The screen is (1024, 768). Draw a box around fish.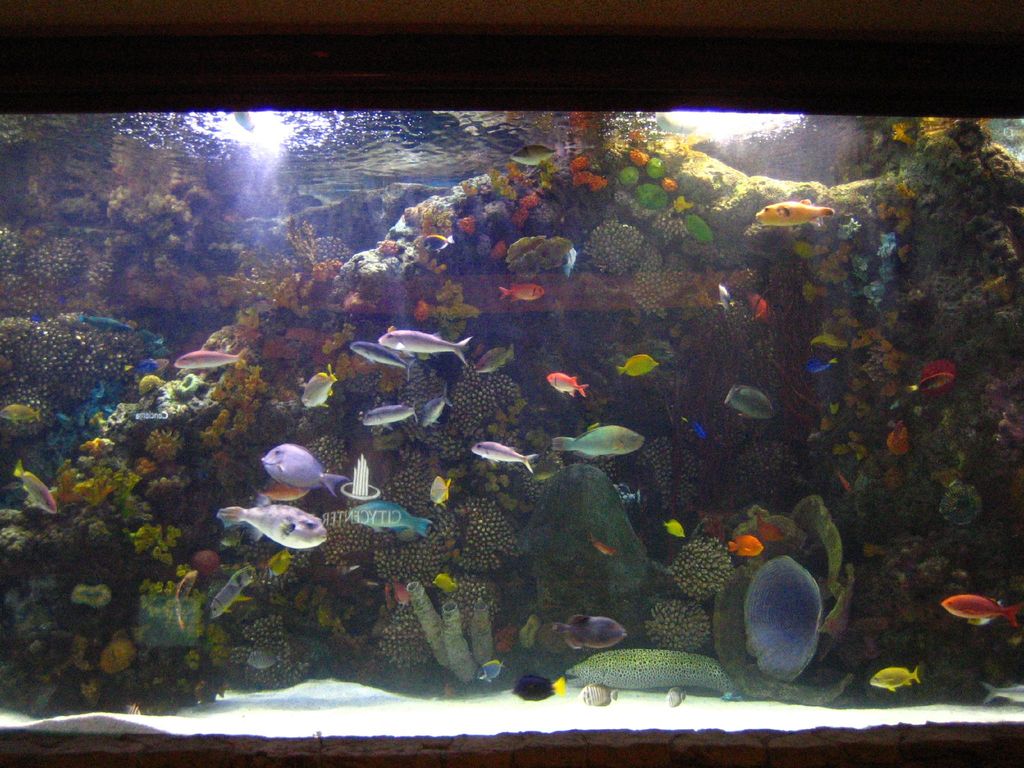
[left=659, top=686, right=689, bottom=703].
